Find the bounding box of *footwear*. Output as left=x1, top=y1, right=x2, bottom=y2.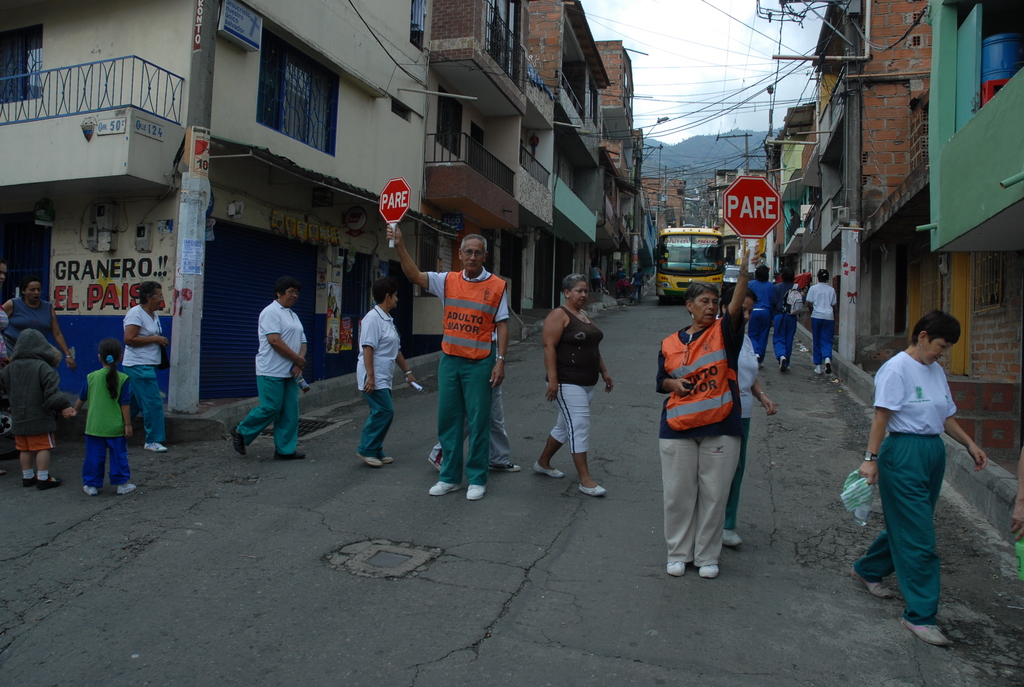
left=703, top=561, right=719, bottom=582.
